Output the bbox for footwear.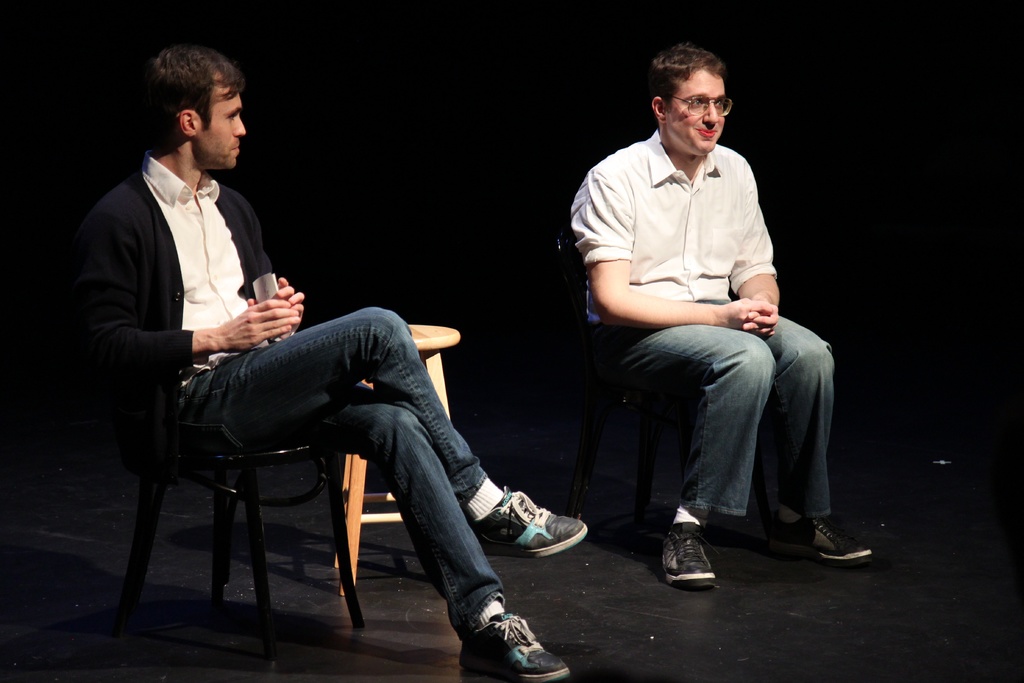
crop(661, 527, 720, 589).
